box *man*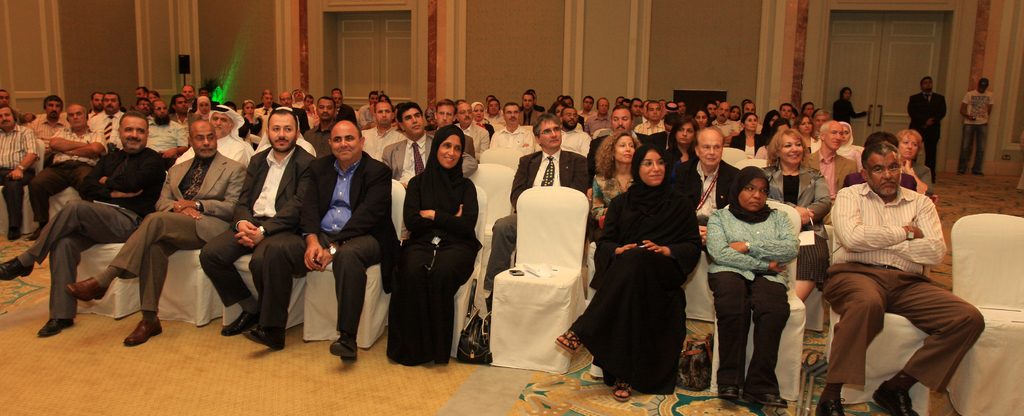
<bbox>180, 83, 196, 112</bbox>
